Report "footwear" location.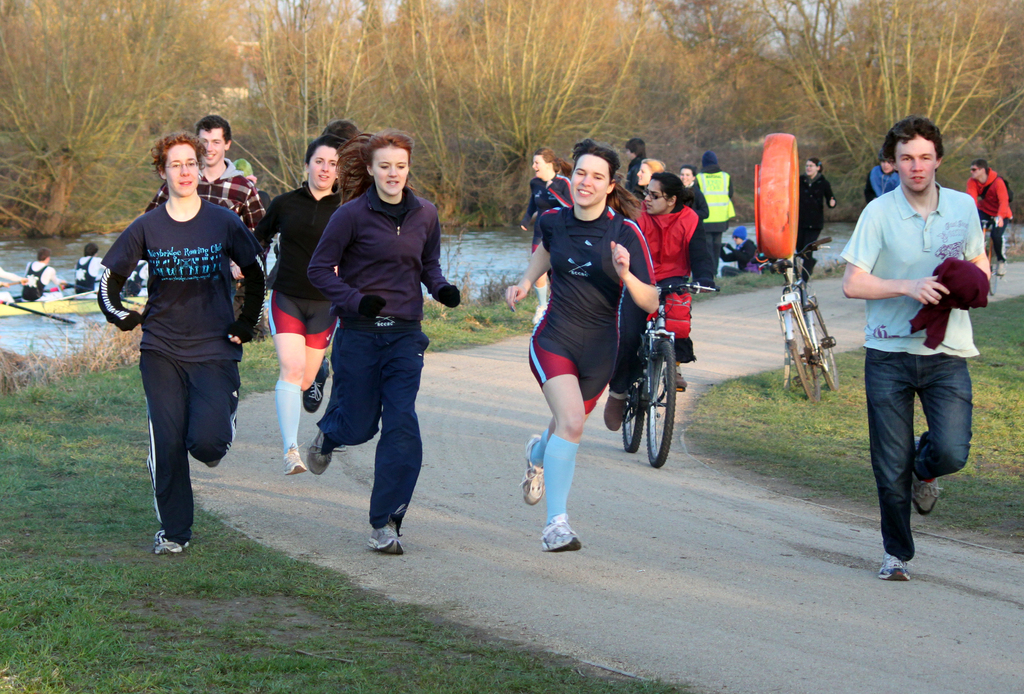
Report: {"x1": 284, "y1": 443, "x2": 307, "y2": 476}.
